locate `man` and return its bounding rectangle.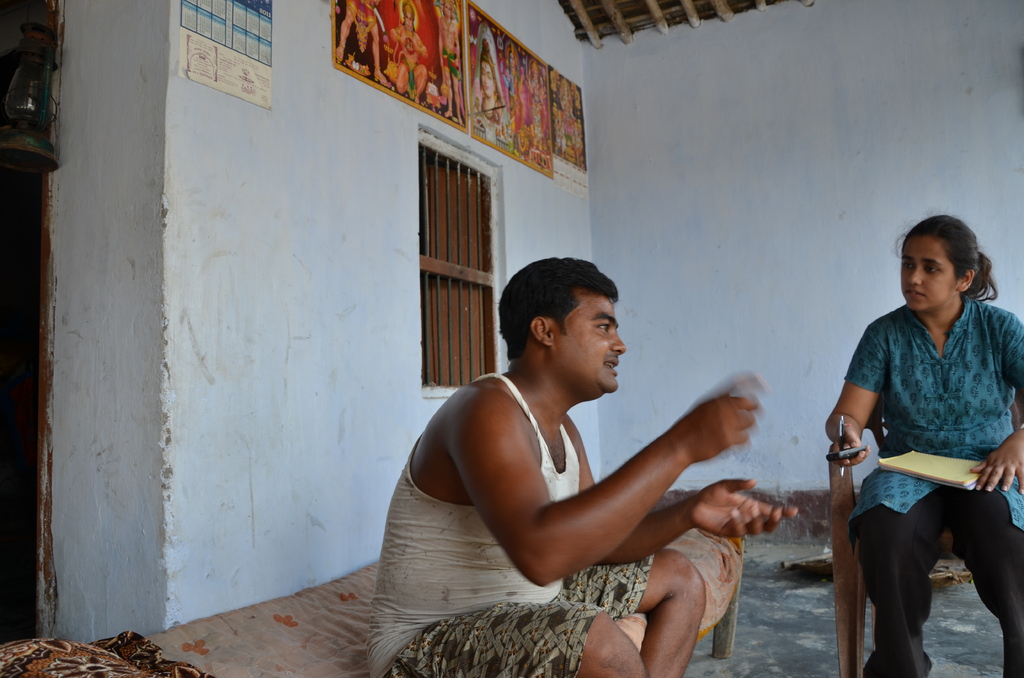
[355,254,774,646].
